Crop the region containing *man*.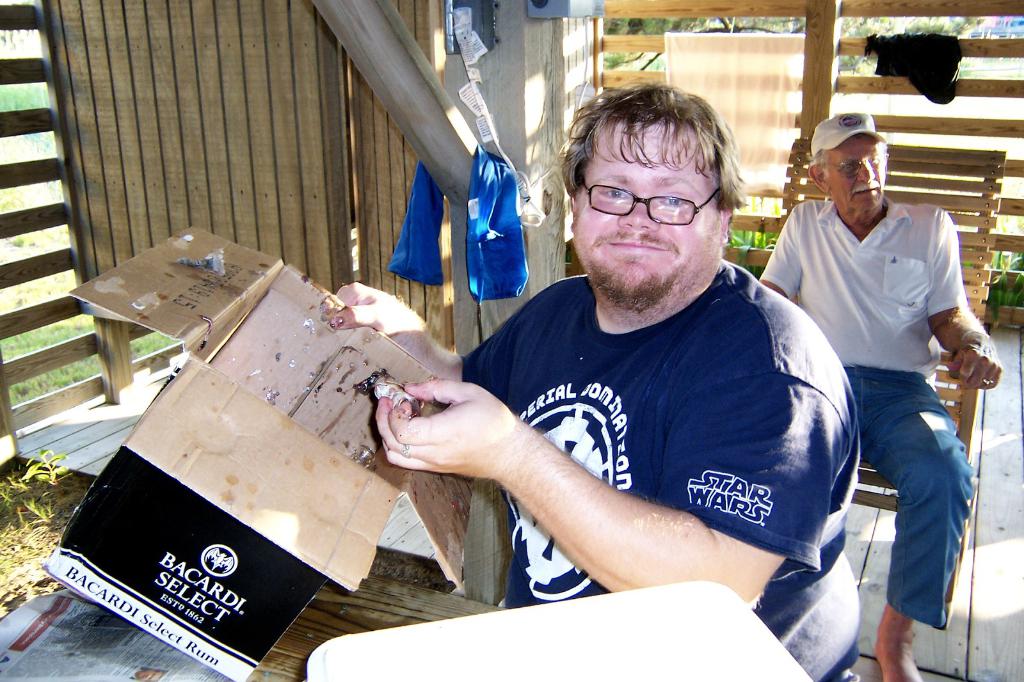
Crop region: detection(357, 72, 865, 681).
